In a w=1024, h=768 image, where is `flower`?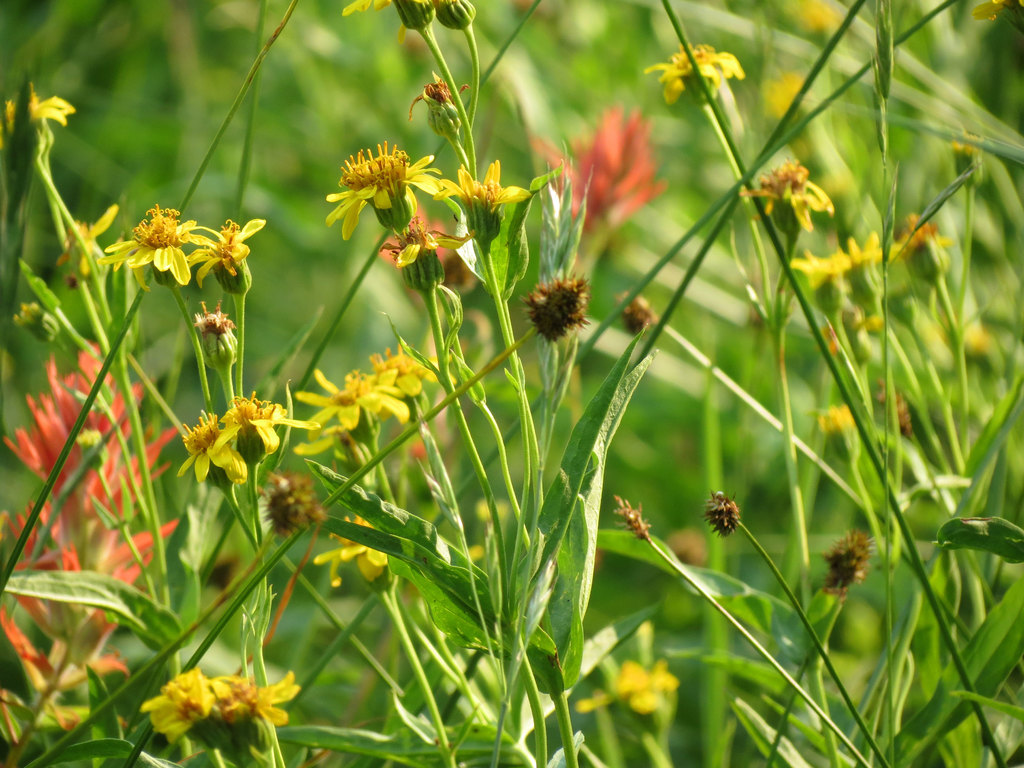
box=[208, 675, 299, 767].
